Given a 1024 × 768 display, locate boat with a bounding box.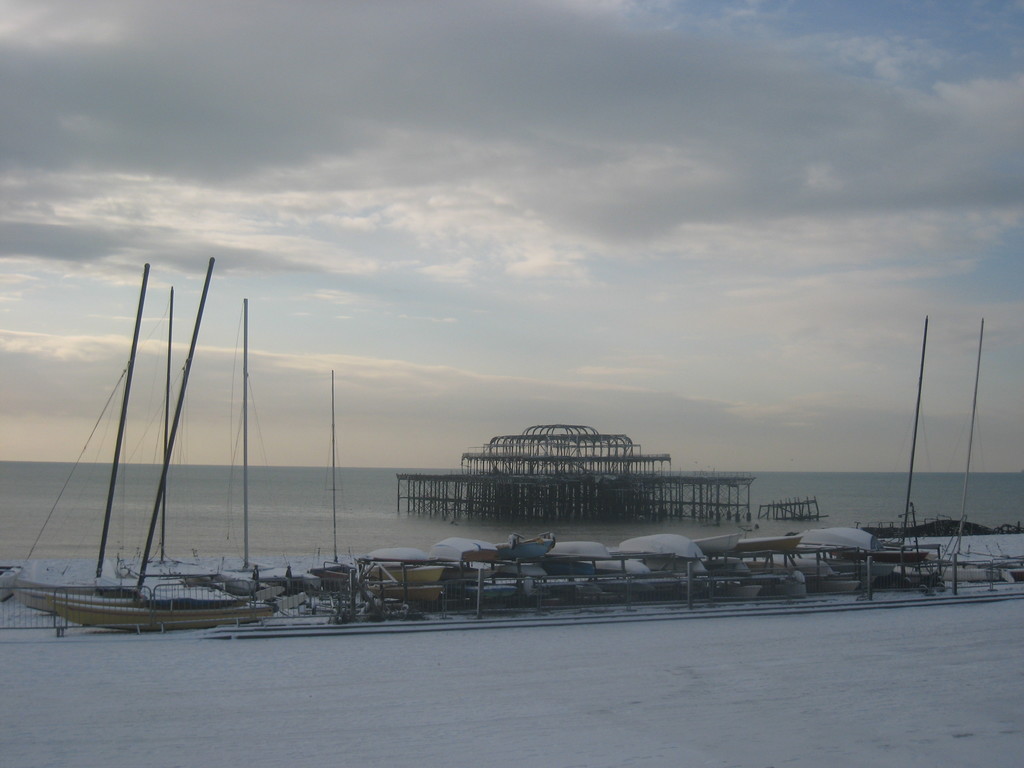
Located: bbox=[488, 533, 554, 559].
